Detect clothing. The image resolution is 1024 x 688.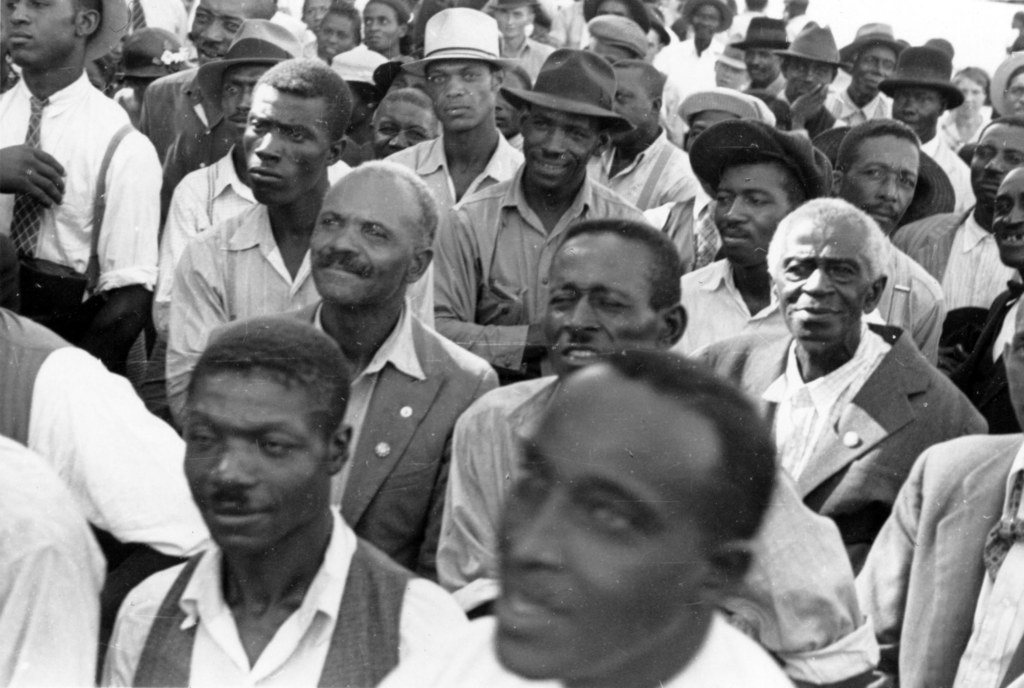
select_region(143, 64, 250, 183).
